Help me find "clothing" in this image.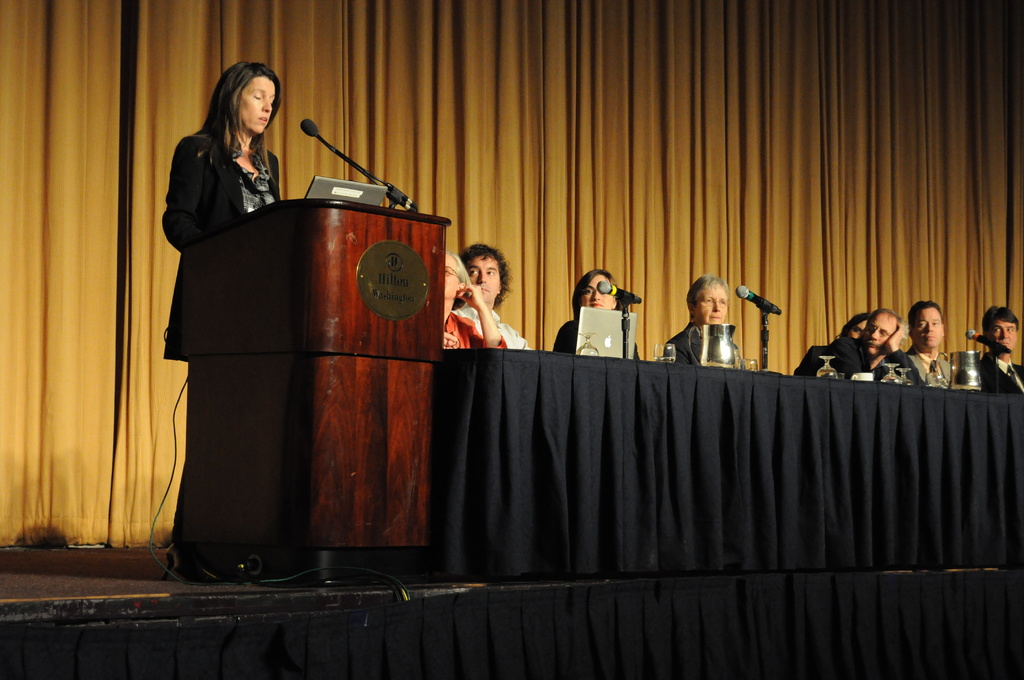
Found it: BBox(552, 311, 644, 360).
